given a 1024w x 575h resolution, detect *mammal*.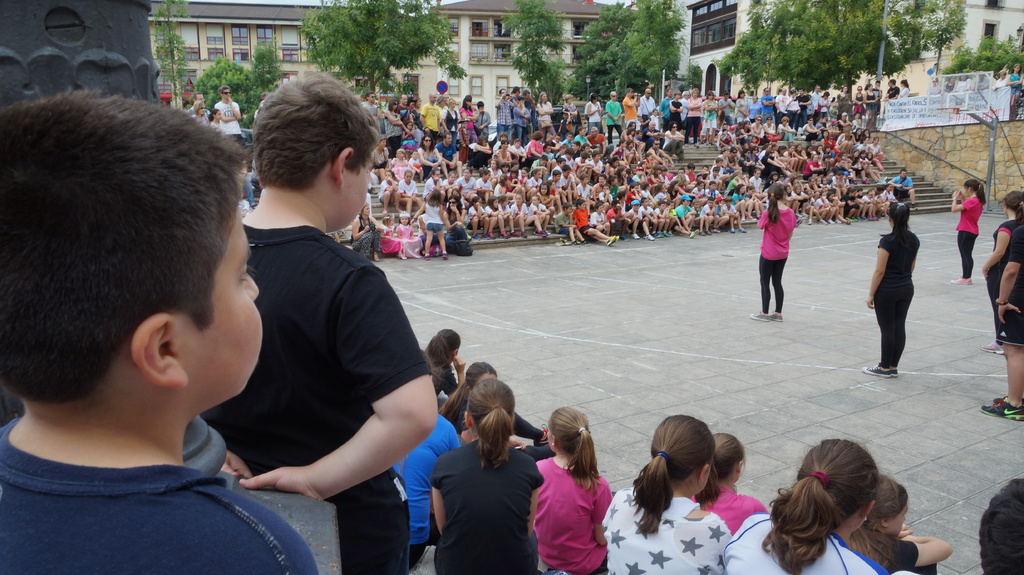
{"x1": 951, "y1": 178, "x2": 985, "y2": 287}.
